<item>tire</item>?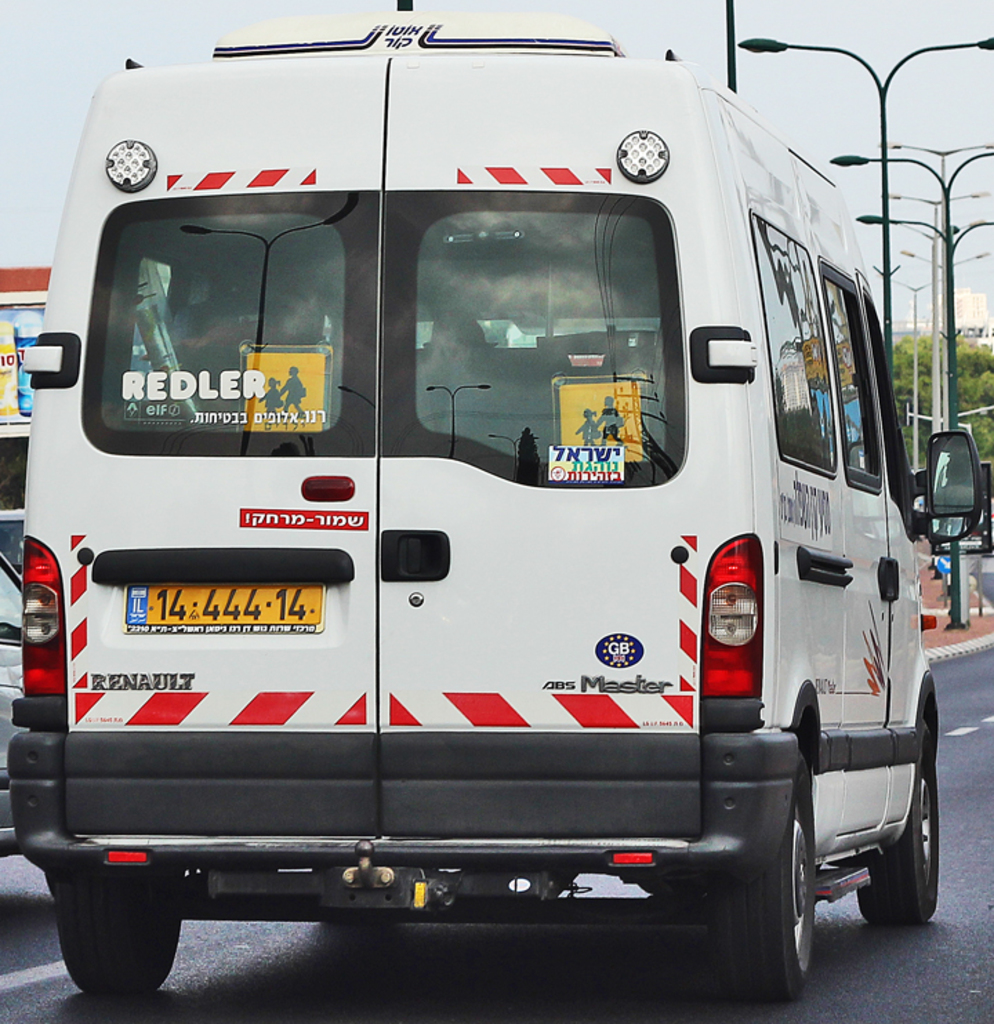
[730, 755, 821, 1009]
